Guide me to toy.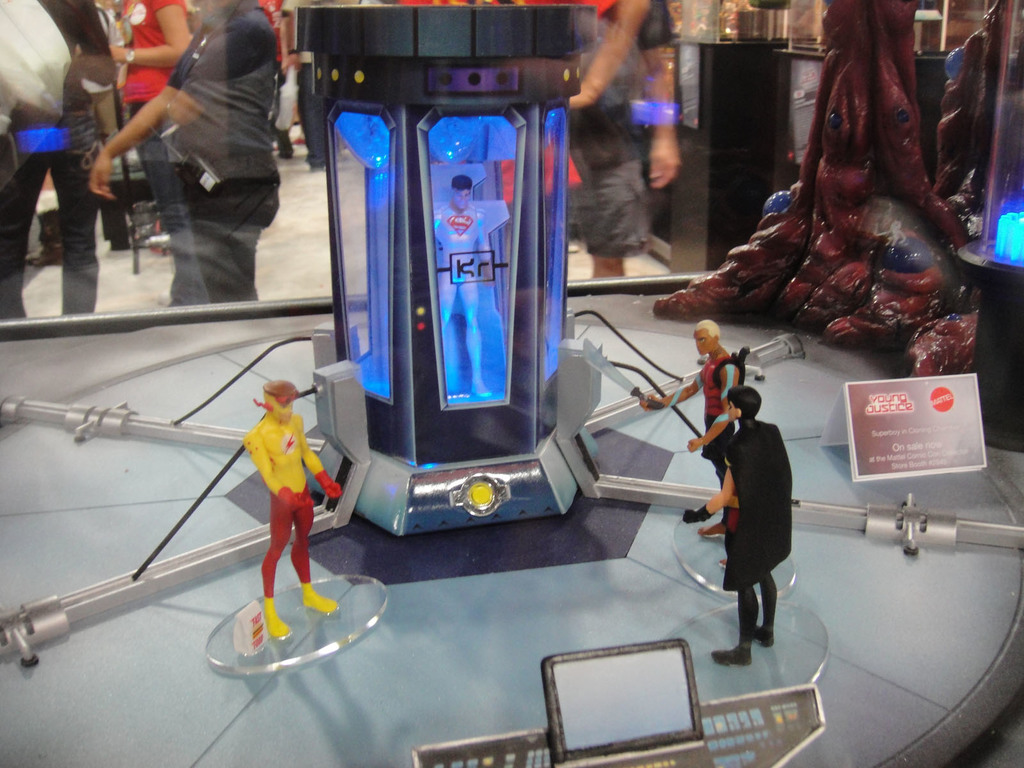
Guidance: 232:375:321:623.
